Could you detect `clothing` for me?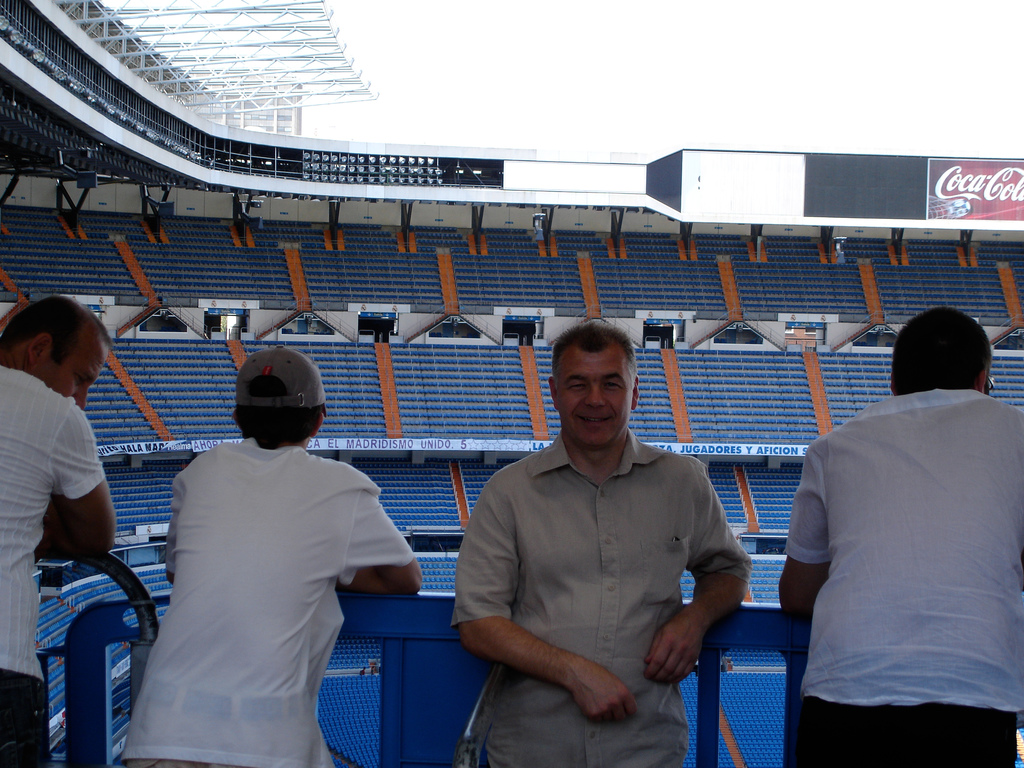
Detection result: {"x1": 445, "y1": 425, "x2": 756, "y2": 767}.
